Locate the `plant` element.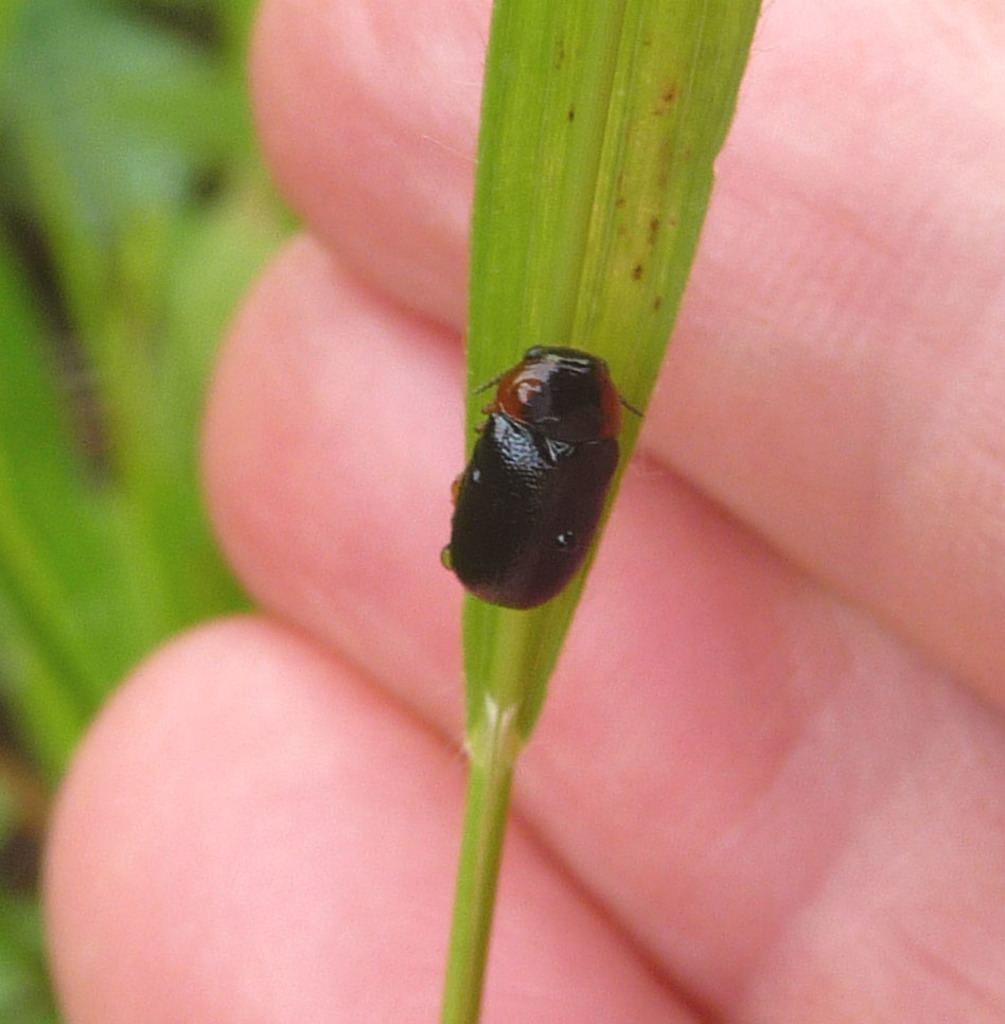
Element bbox: box(448, 0, 764, 1023).
